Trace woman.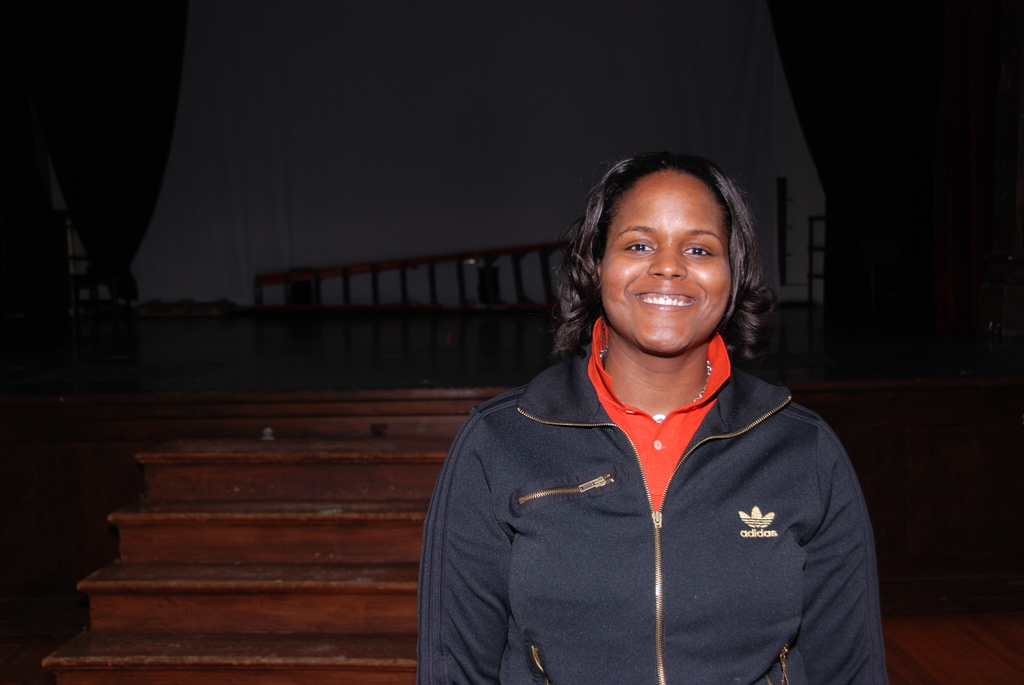
Traced to [x1=414, y1=145, x2=890, y2=684].
